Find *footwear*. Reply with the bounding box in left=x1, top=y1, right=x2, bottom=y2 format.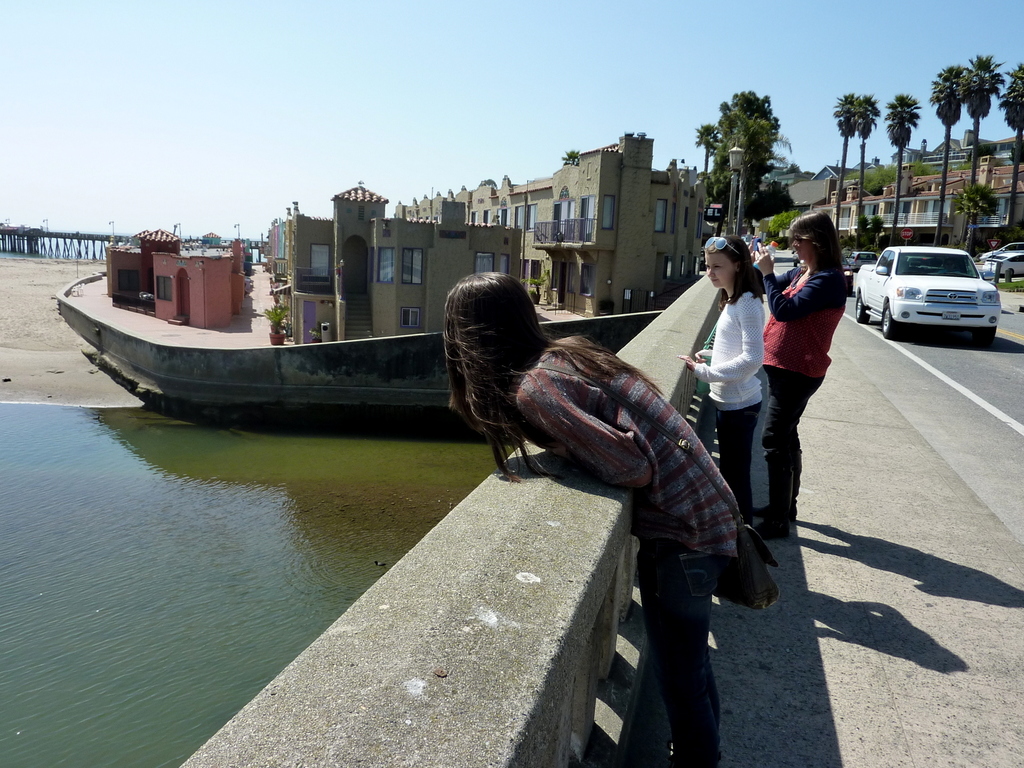
left=665, top=751, right=723, bottom=767.
